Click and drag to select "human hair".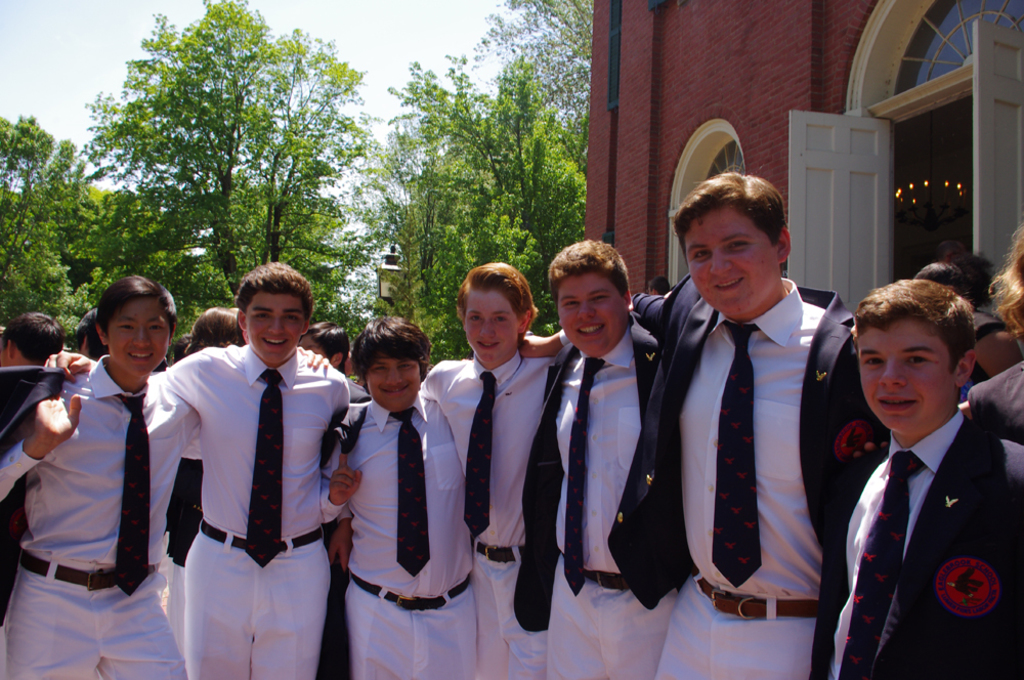
Selection: x1=188, y1=304, x2=241, y2=354.
